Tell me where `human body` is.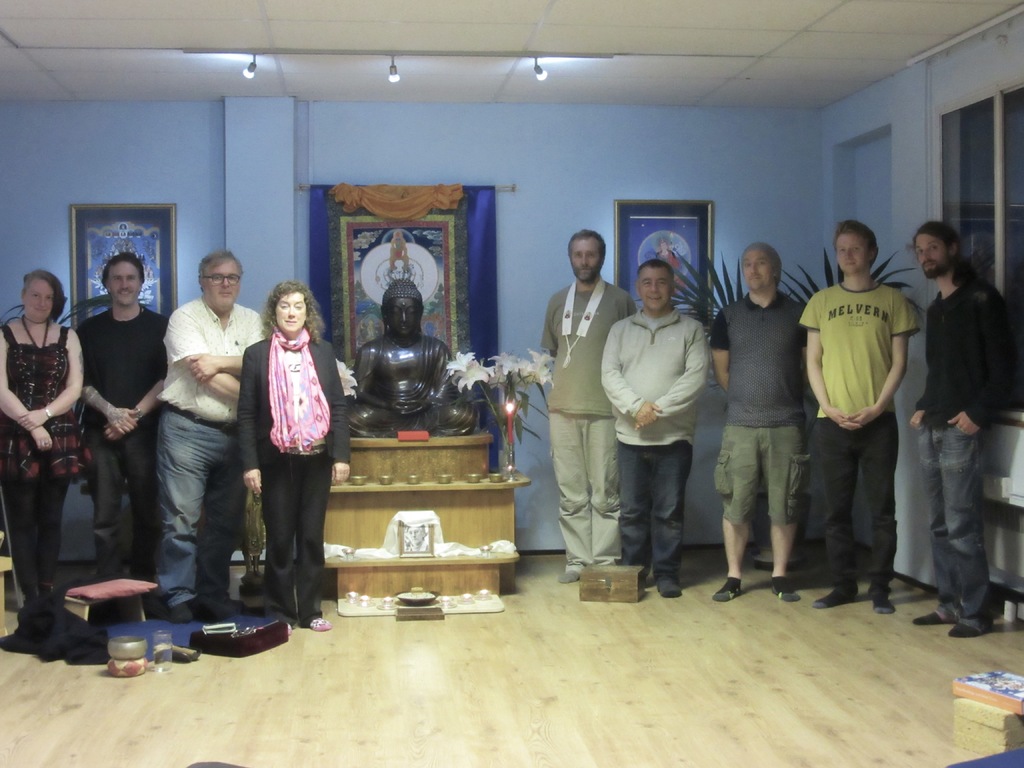
`human body` is at 716, 240, 809, 598.
